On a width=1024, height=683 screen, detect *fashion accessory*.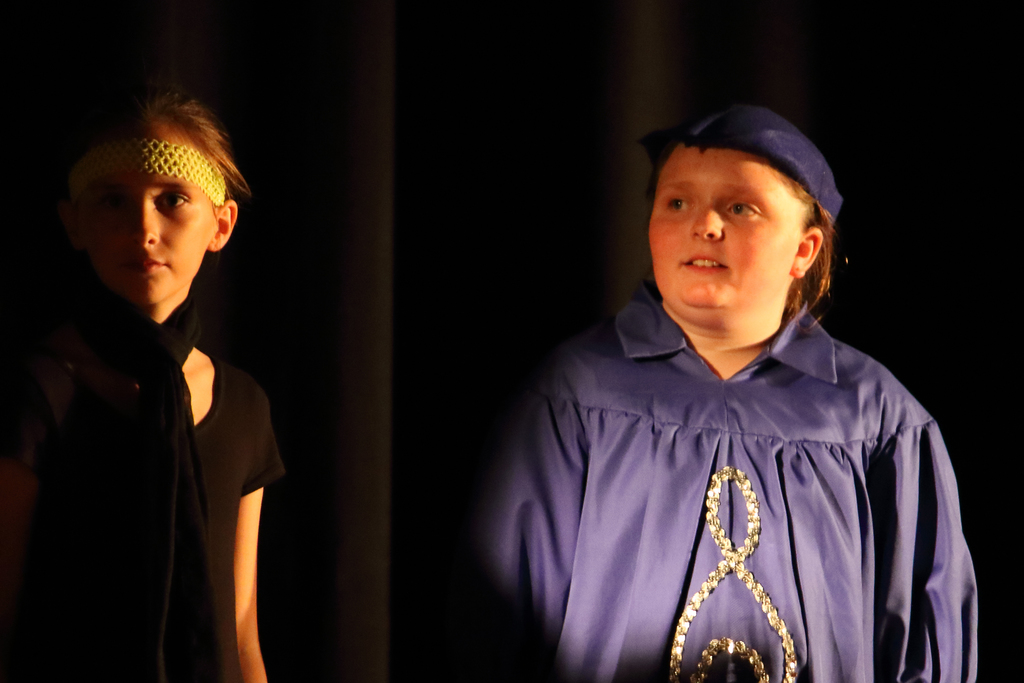
box(63, 135, 225, 206).
